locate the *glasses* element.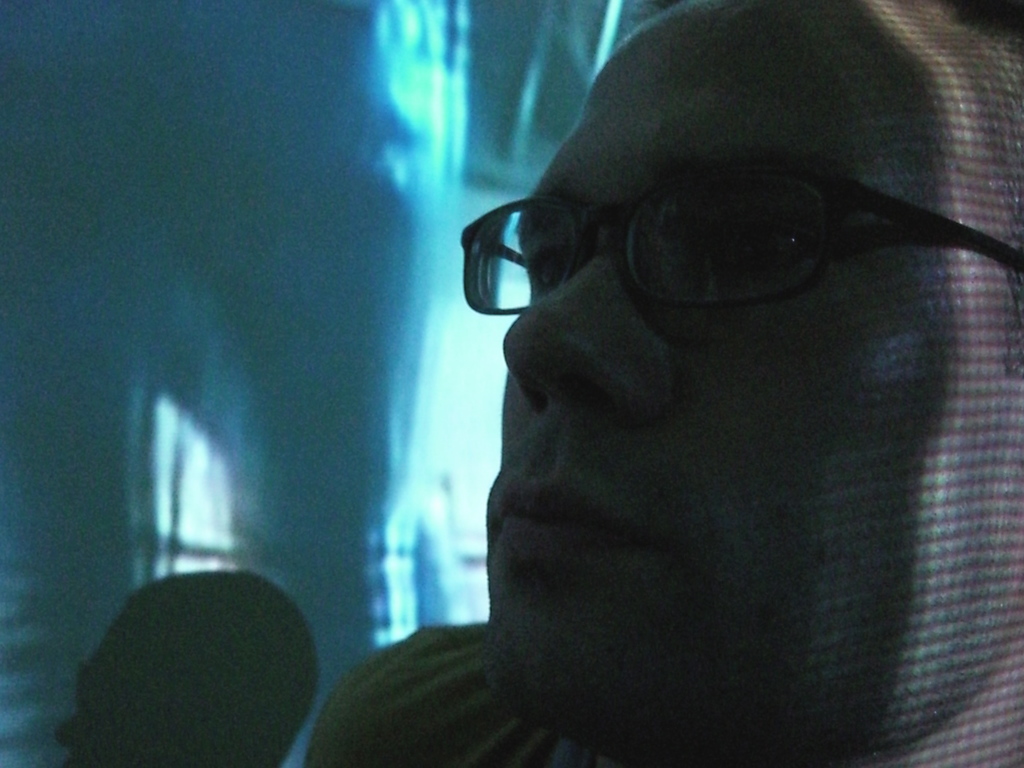
Element bbox: (457, 164, 1023, 312).
